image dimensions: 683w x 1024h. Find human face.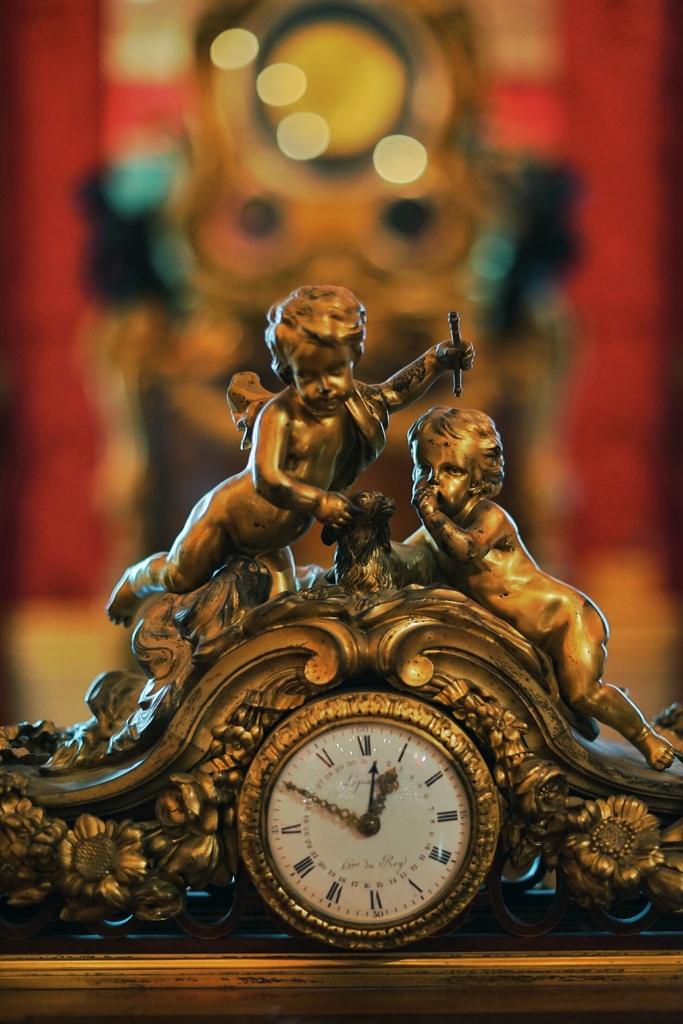
detection(411, 445, 473, 510).
